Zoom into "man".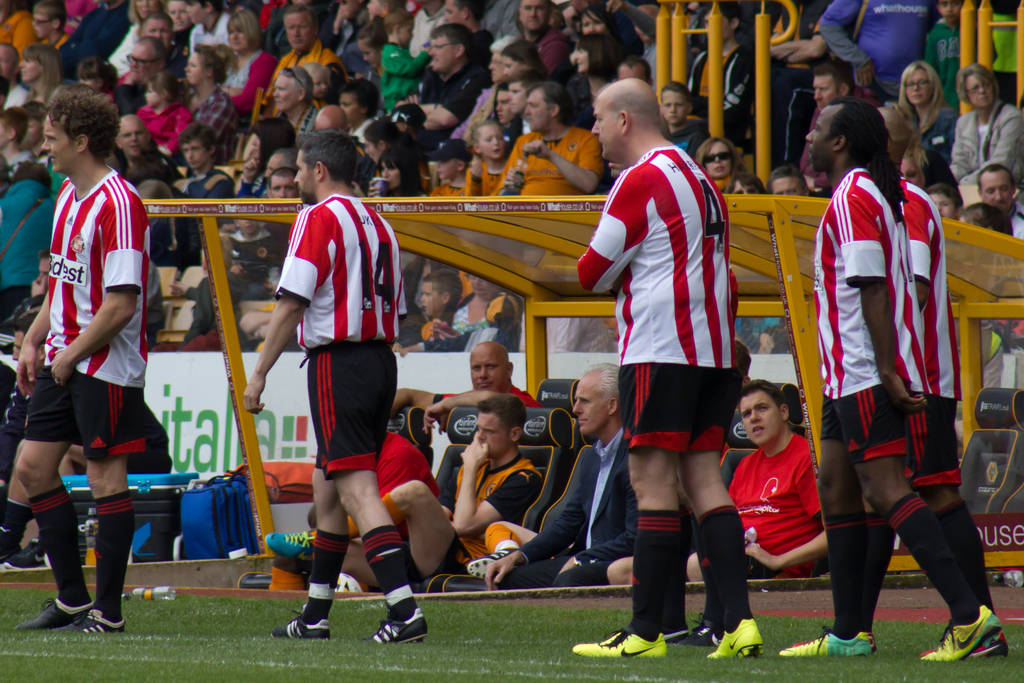
Zoom target: 0/243/52/356.
